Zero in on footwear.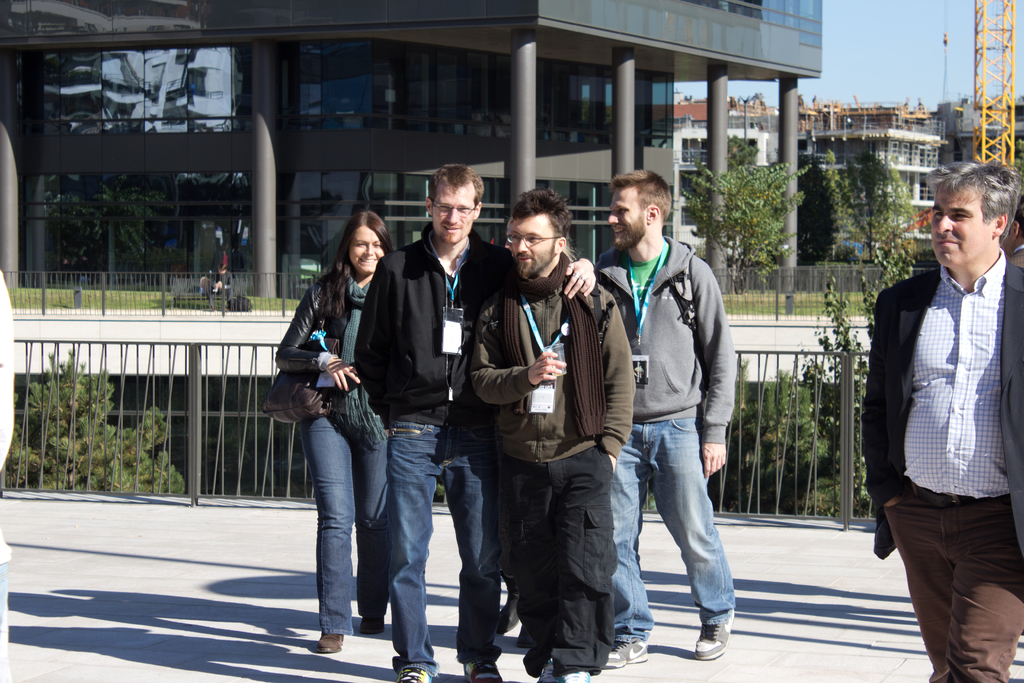
Zeroed in: (x1=694, y1=605, x2=739, y2=662).
